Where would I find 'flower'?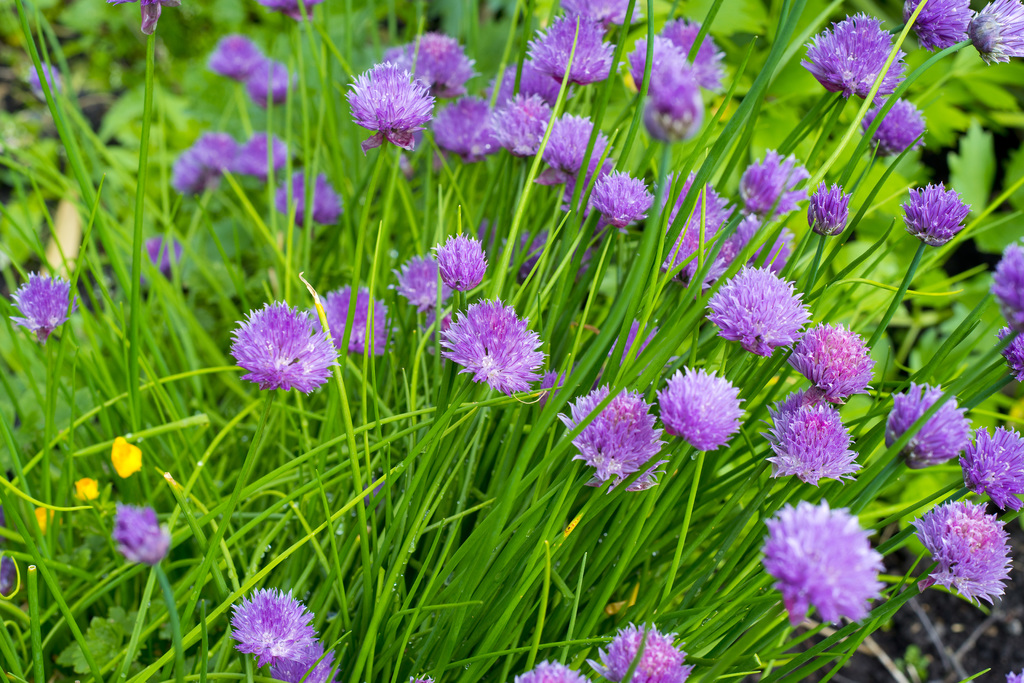
At 178/152/200/193.
